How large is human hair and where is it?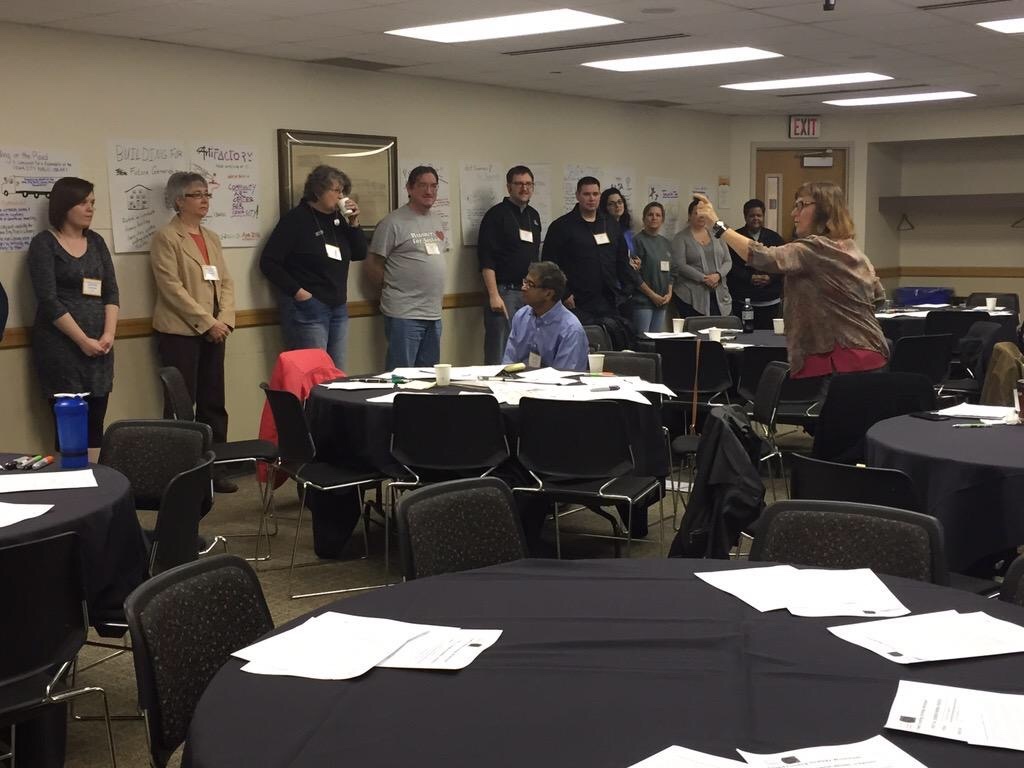
Bounding box: [576,176,601,191].
